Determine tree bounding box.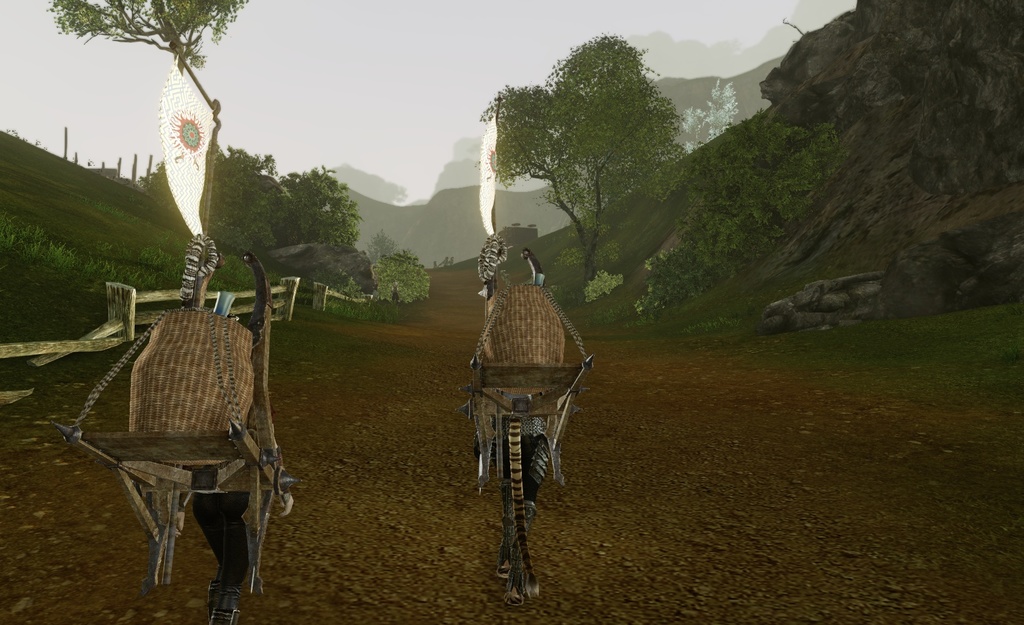
Determined: left=272, top=159, right=369, bottom=255.
